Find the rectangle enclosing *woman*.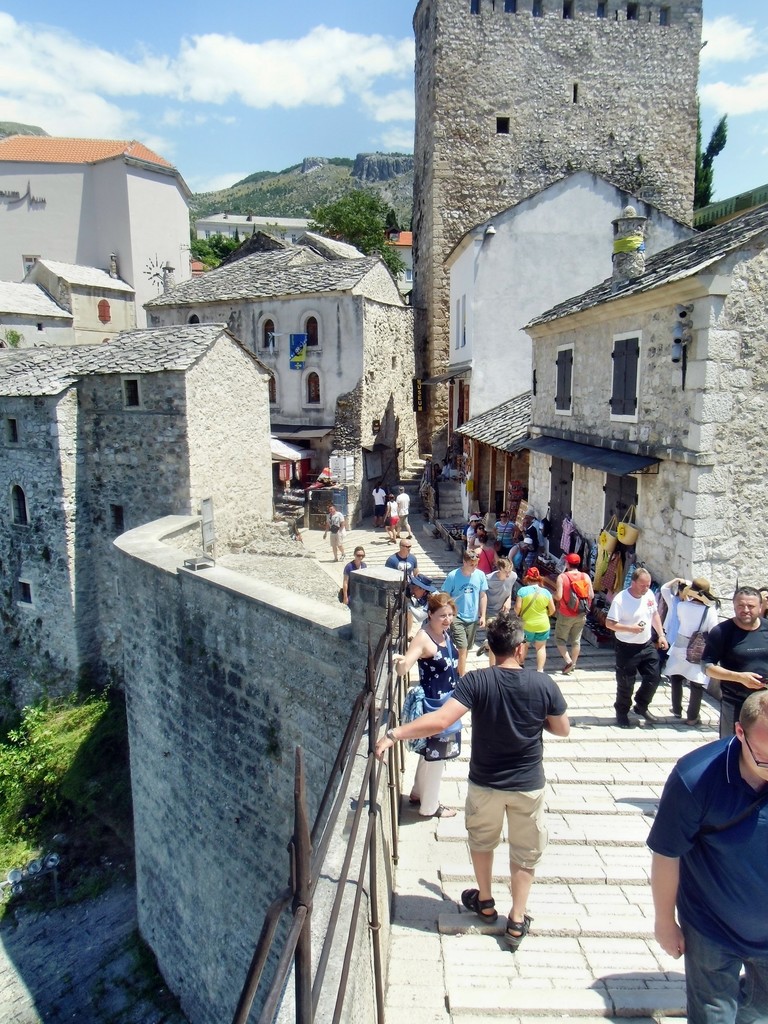
x1=318 y1=501 x2=344 y2=561.
